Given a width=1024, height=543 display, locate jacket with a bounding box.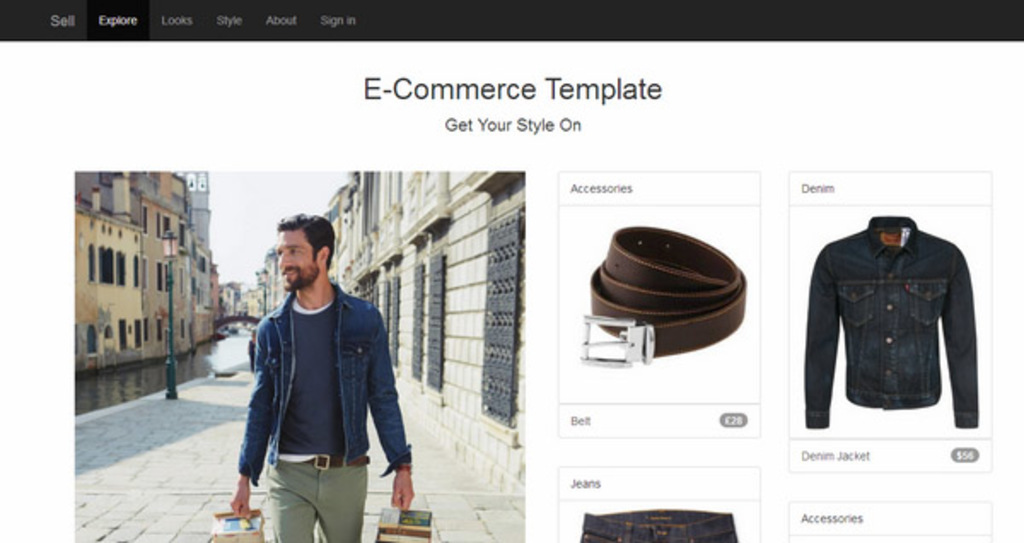
Located: [236,278,416,493].
